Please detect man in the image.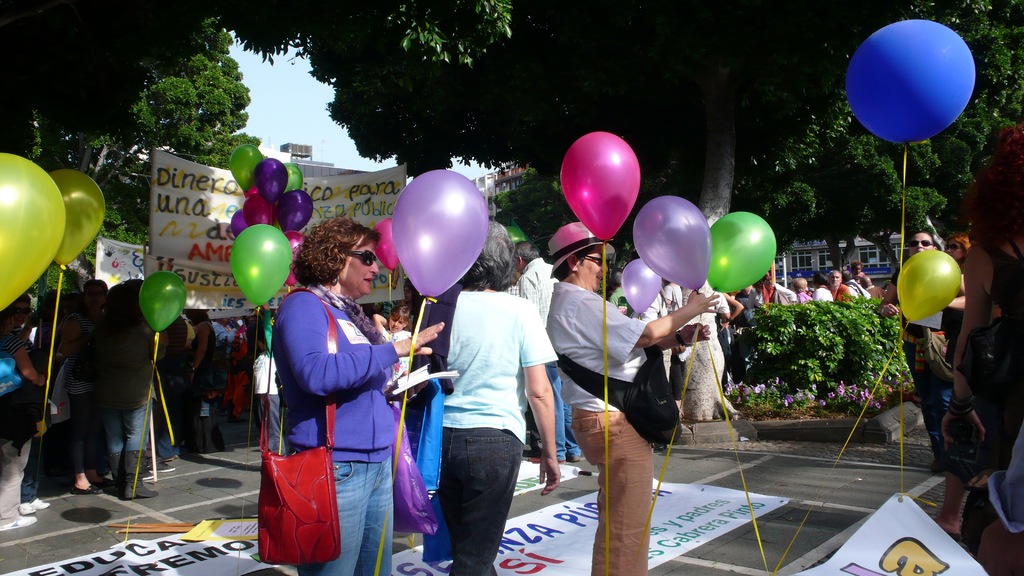
504, 240, 577, 465.
